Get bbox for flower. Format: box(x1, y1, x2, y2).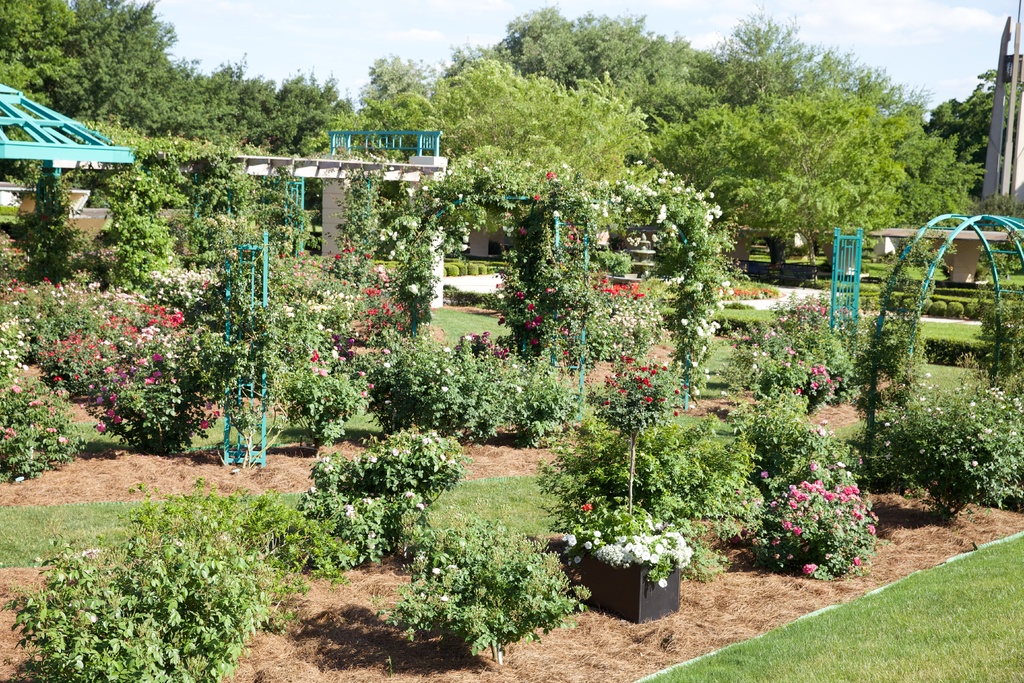
box(515, 290, 524, 301).
